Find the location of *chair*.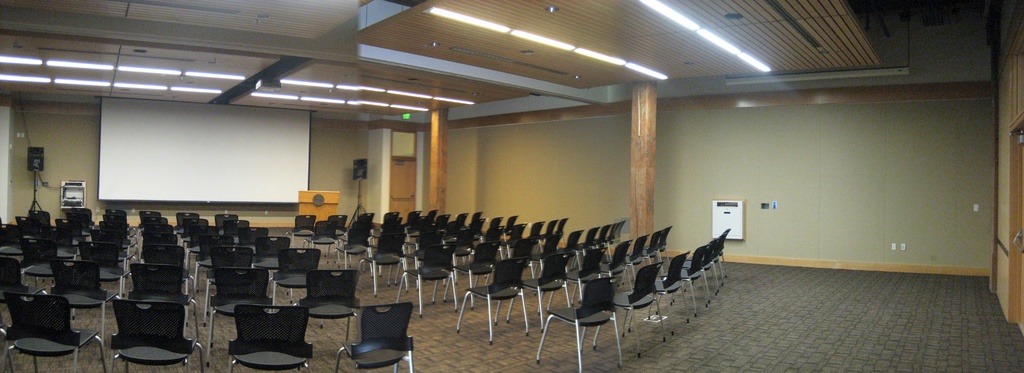
Location: Rect(225, 307, 315, 372).
